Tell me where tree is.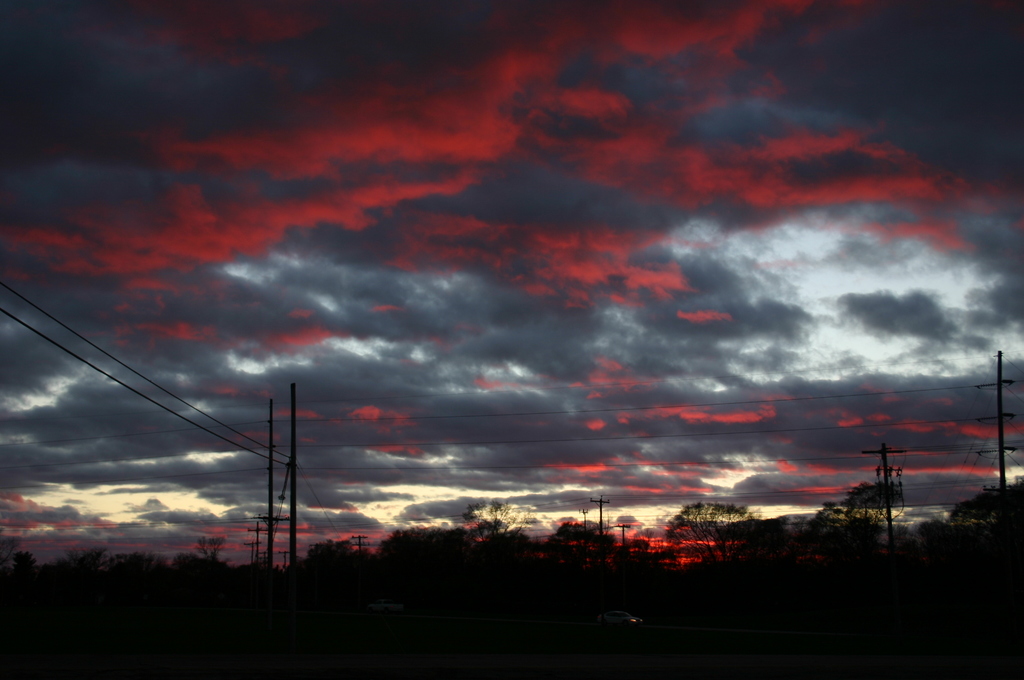
tree is at <region>824, 480, 906, 513</region>.
